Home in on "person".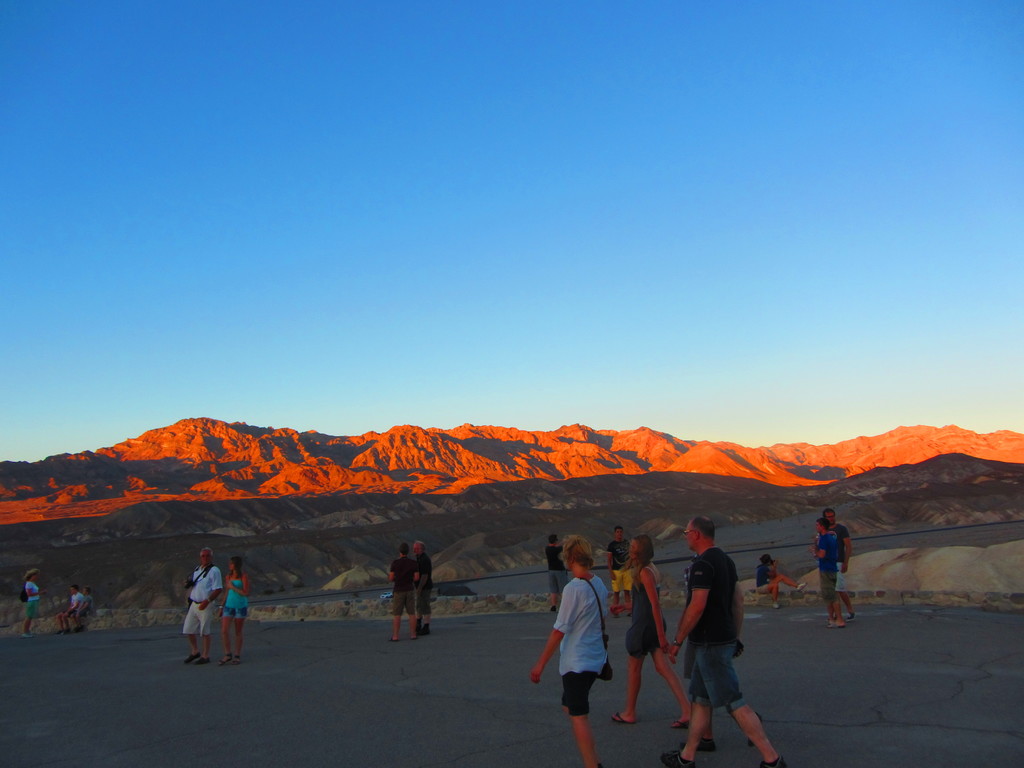
Homed in at left=211, top=553, right=253, bottom=666.
